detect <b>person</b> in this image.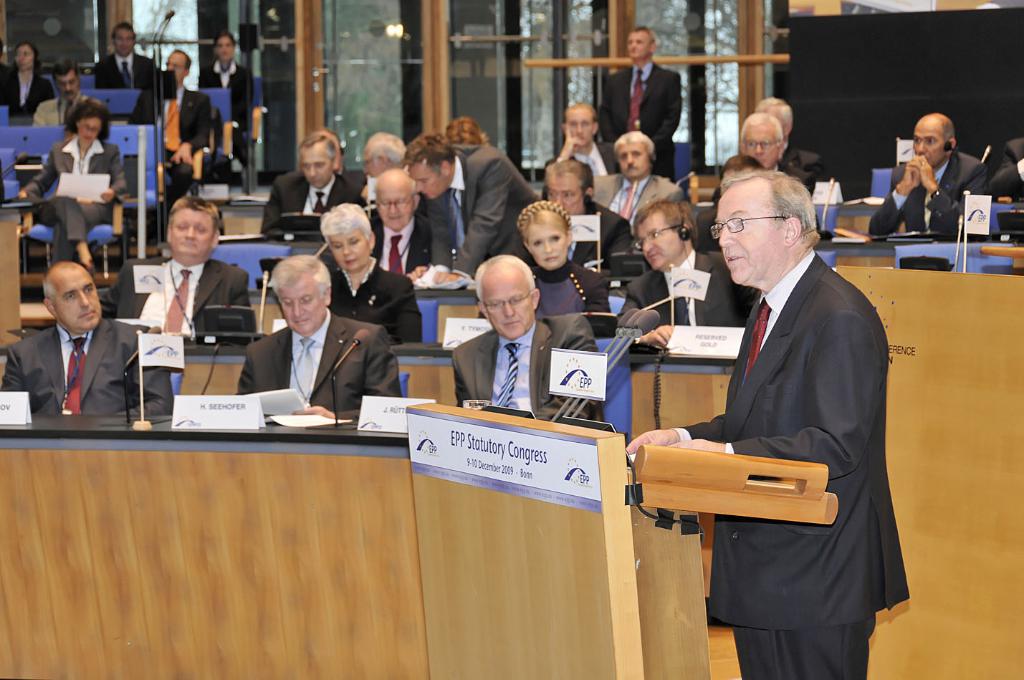
Detection: bbox=[0, 261, 179, 421].
